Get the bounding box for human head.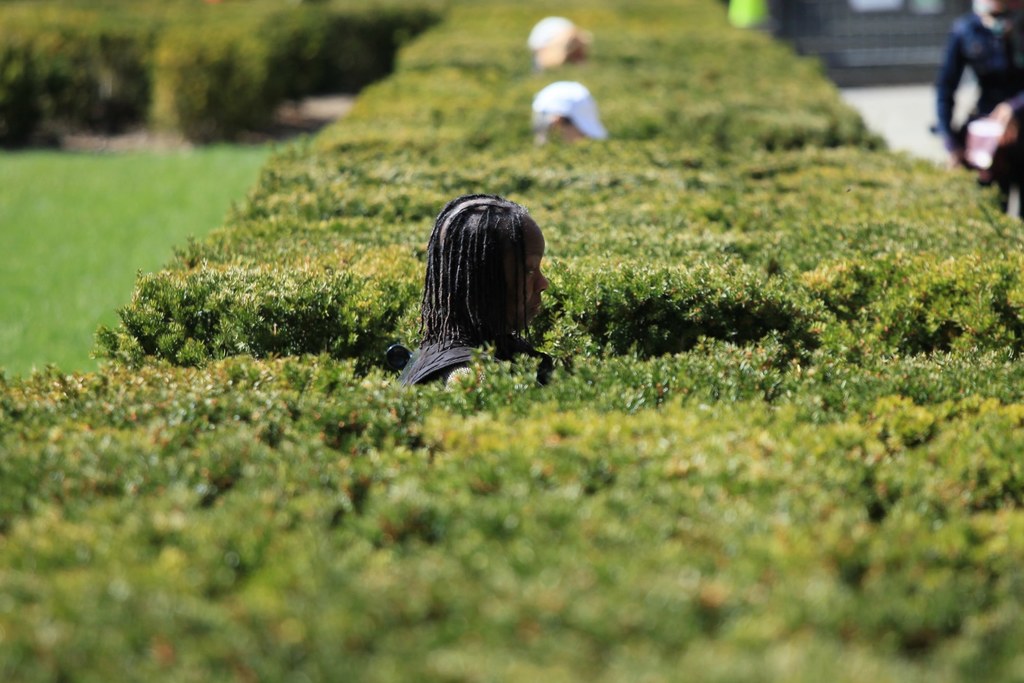
(left=415, top=182, right=563, bottom=359).
